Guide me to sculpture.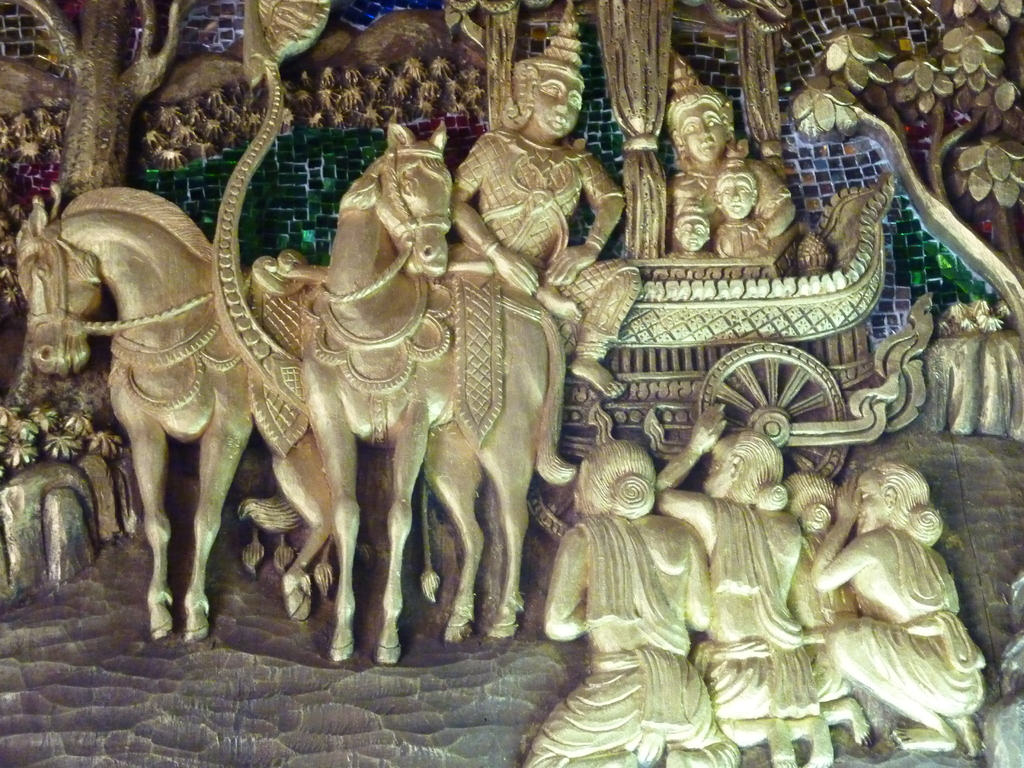
Guidance: Rect(659, 168, 718, 259).
